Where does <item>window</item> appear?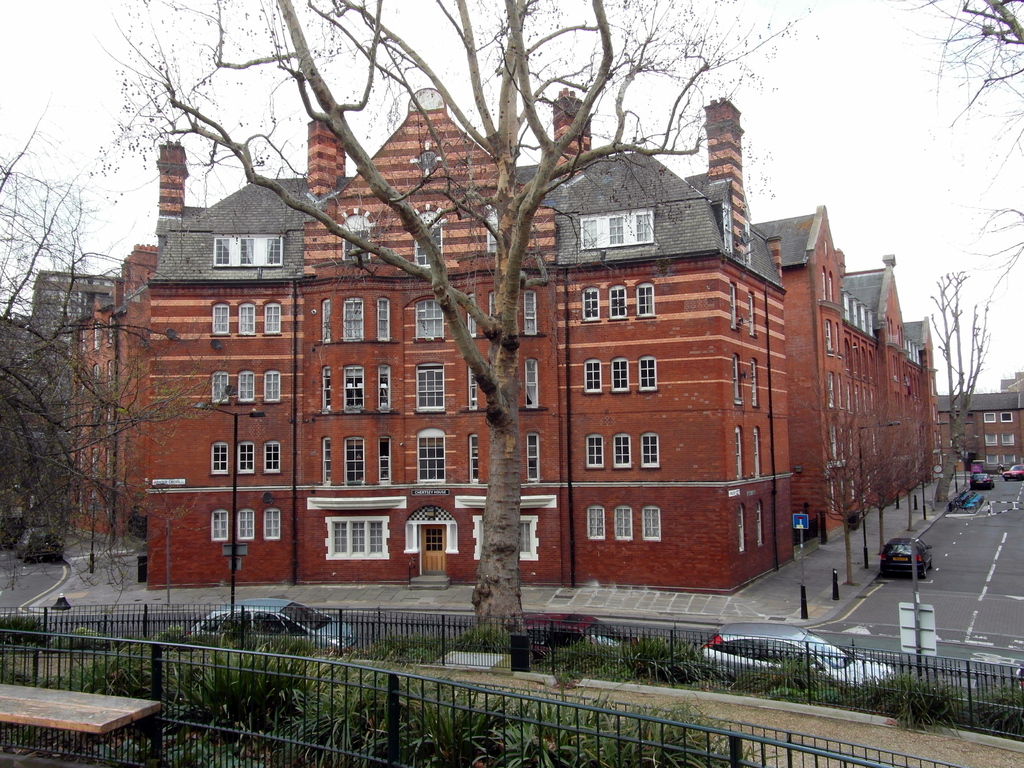
Appears at (737,428,740,477).
